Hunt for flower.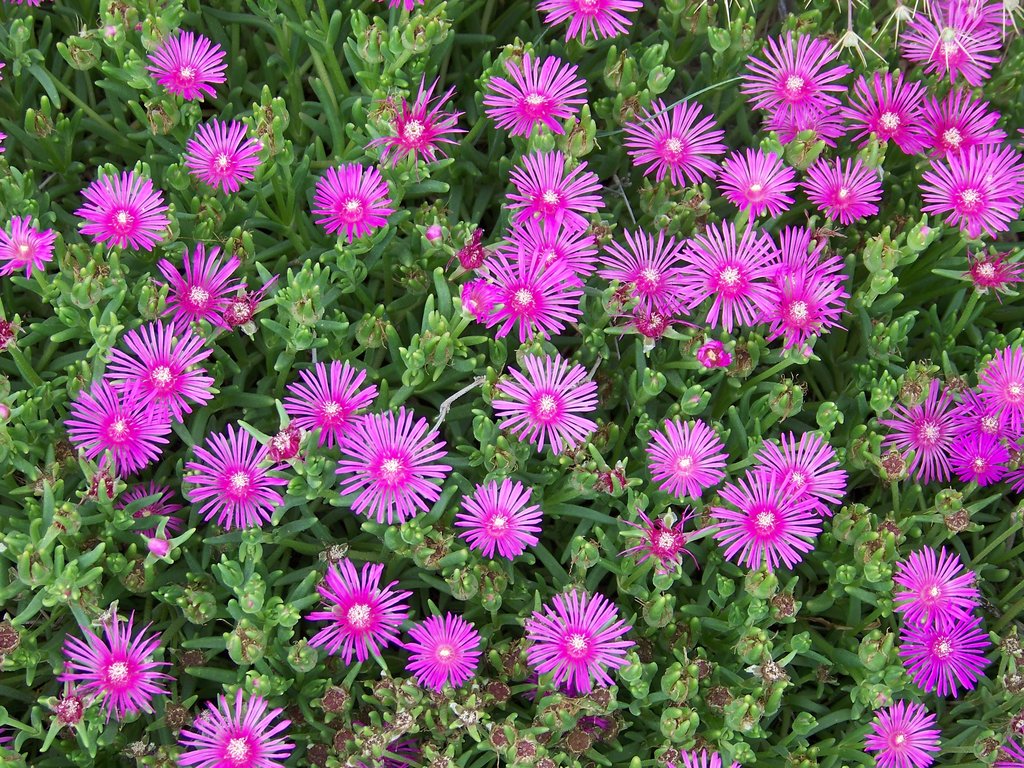
Hunted down at {"left": 187, "top": 121, "right": 260, "bottom": 188}.
